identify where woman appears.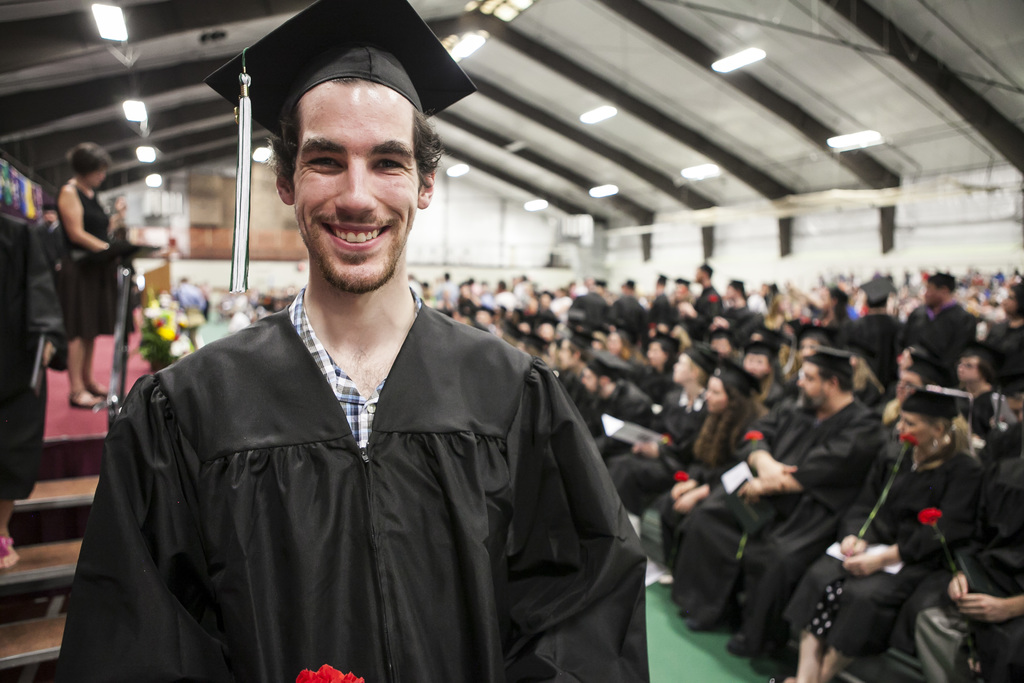
Appears at (657, 358, 776, 588).
